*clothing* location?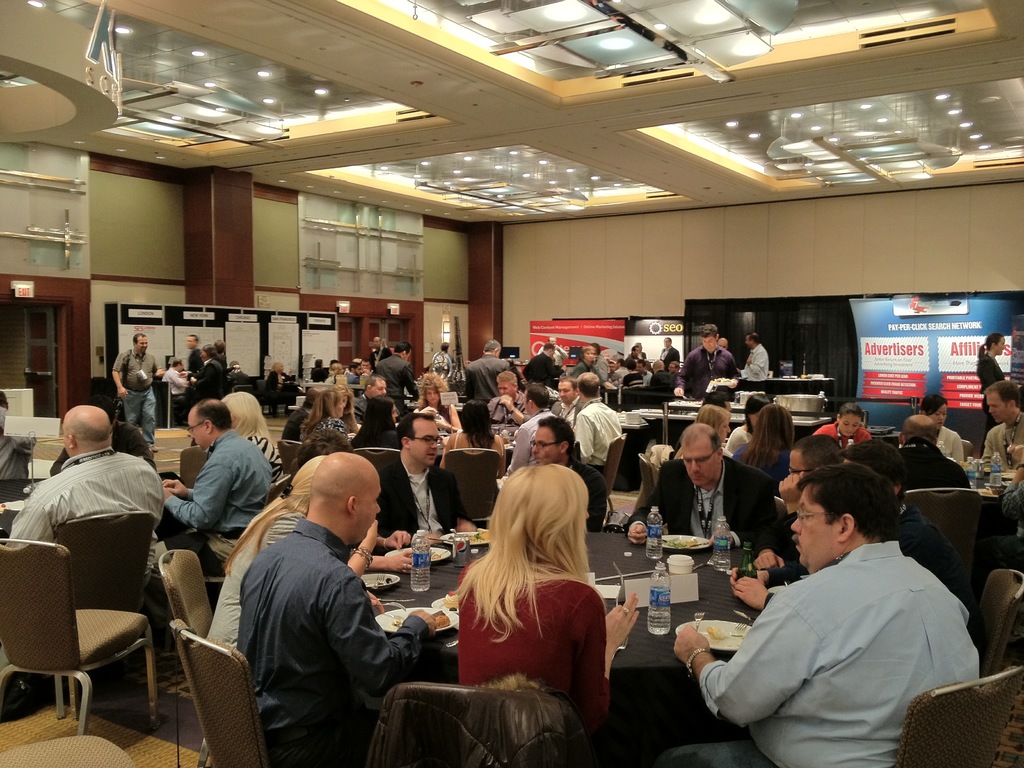
<region>425, 349, 458, 372</region>
